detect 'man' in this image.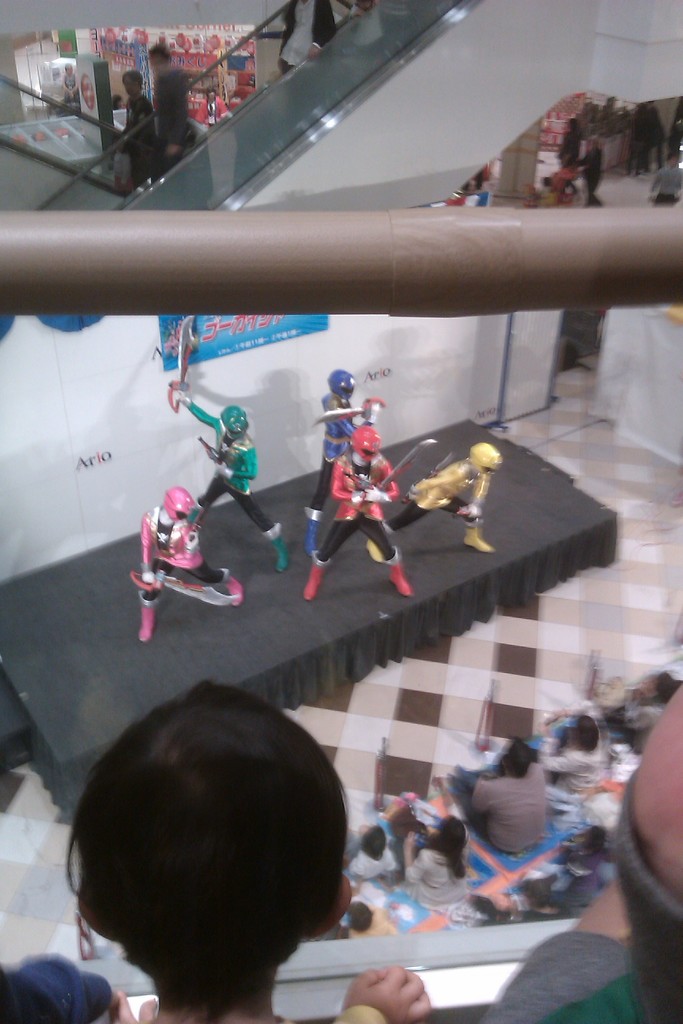
Detection: box=[181, 381, 290, 573].
